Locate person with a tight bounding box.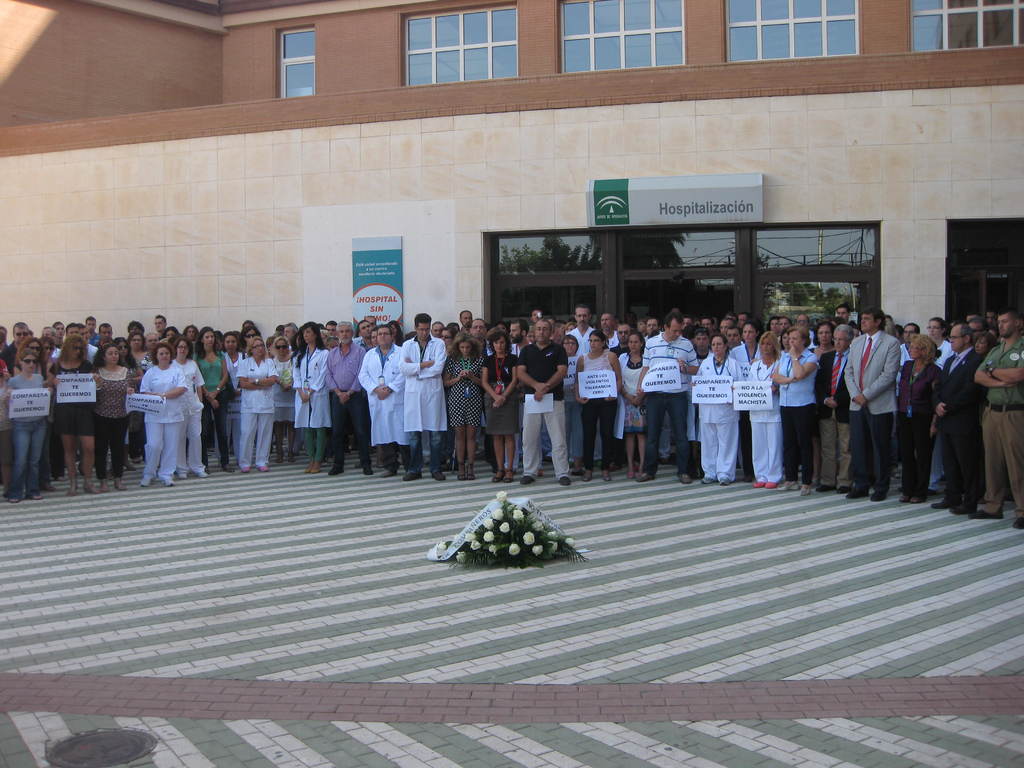
324 321 376 476.
